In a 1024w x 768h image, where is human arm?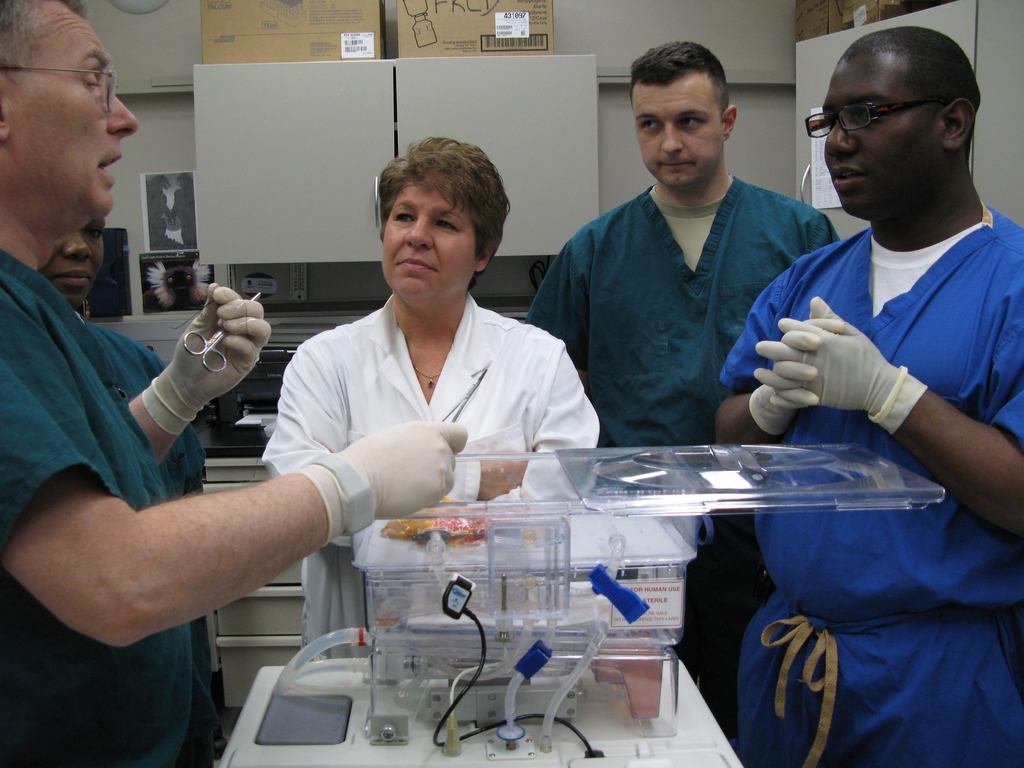
left=435, top=345, right=612, bottom=522.
